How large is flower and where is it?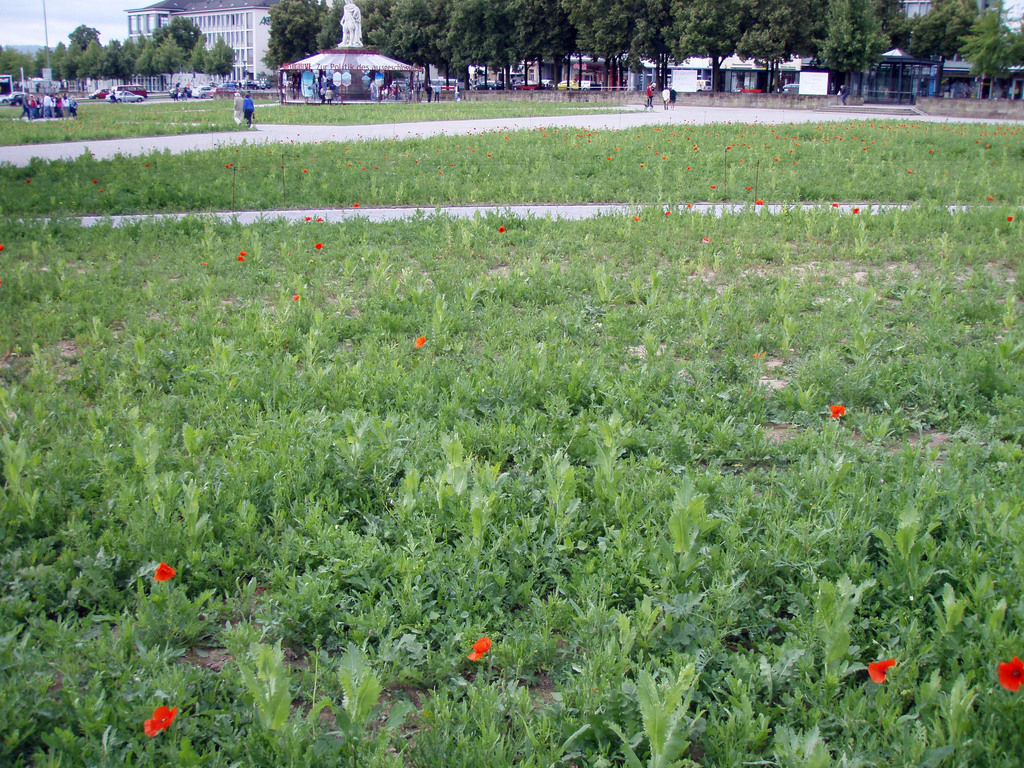
Bounding box: 853 205 863 216.
